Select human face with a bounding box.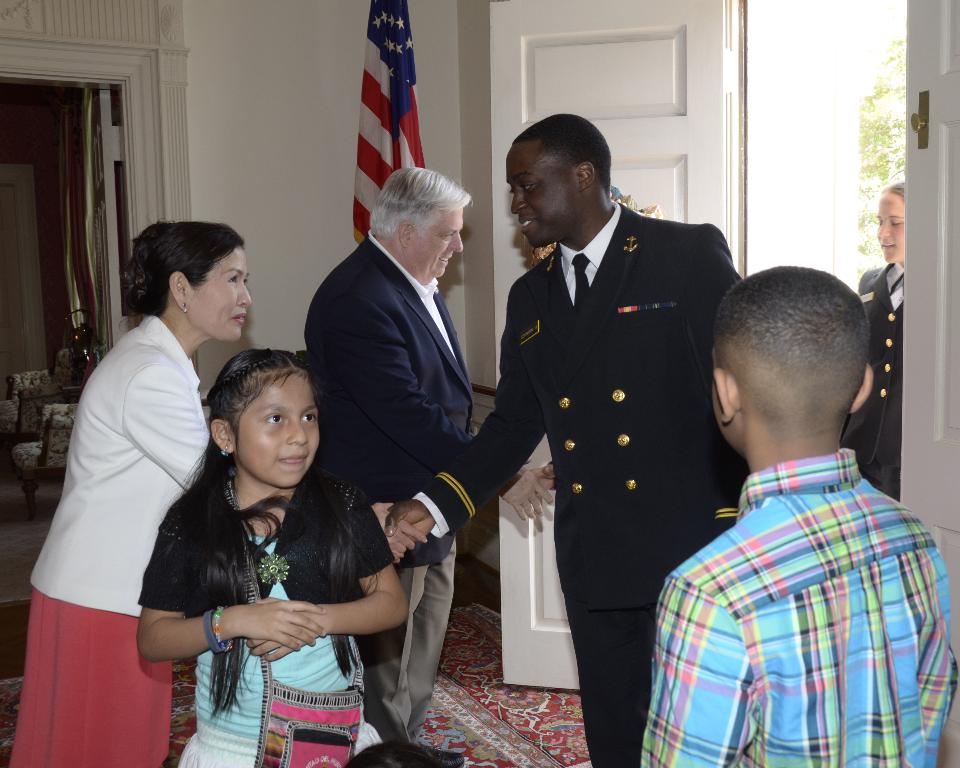
bbox=[880, 193, 907, 265].
